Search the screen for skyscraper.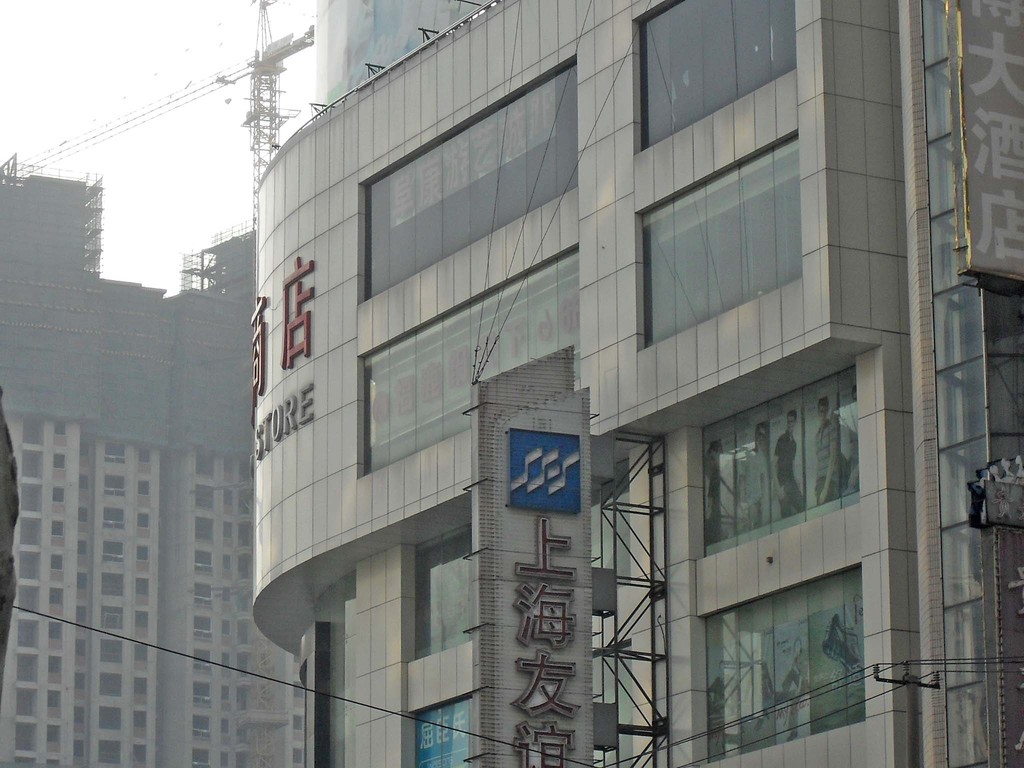
Found at bbox=[252, 0, 1023, 767].
